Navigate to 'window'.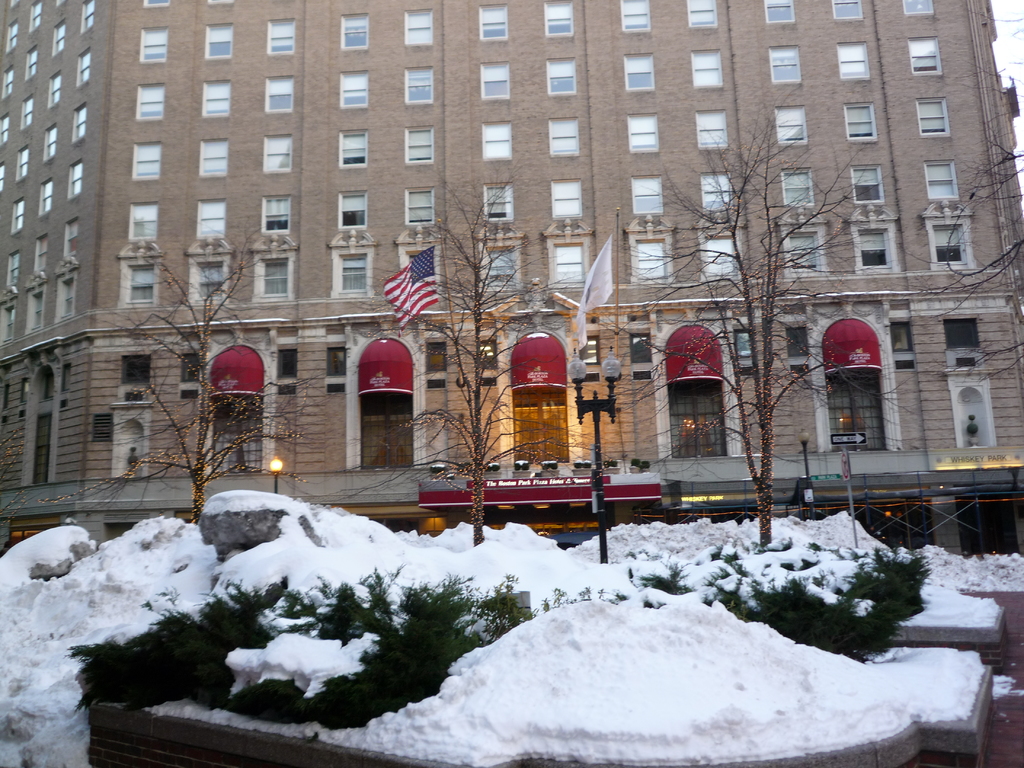
Navigation target: box=[483, 120, 511, 161].
